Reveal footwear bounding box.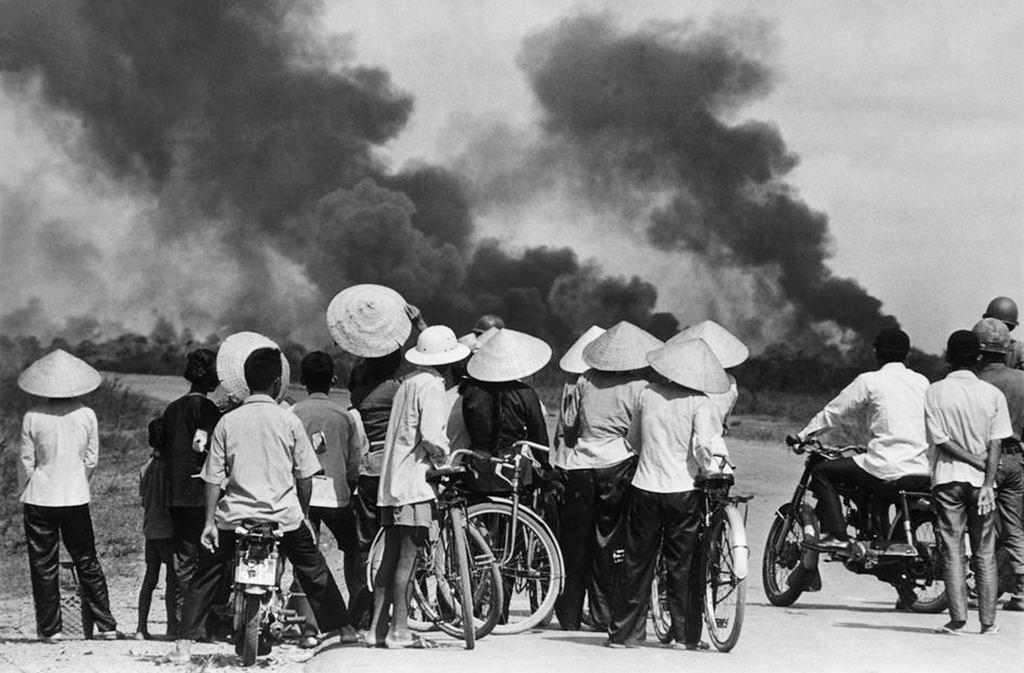
Revealed: x1=358 y1=626 x2=377 y2=642.
